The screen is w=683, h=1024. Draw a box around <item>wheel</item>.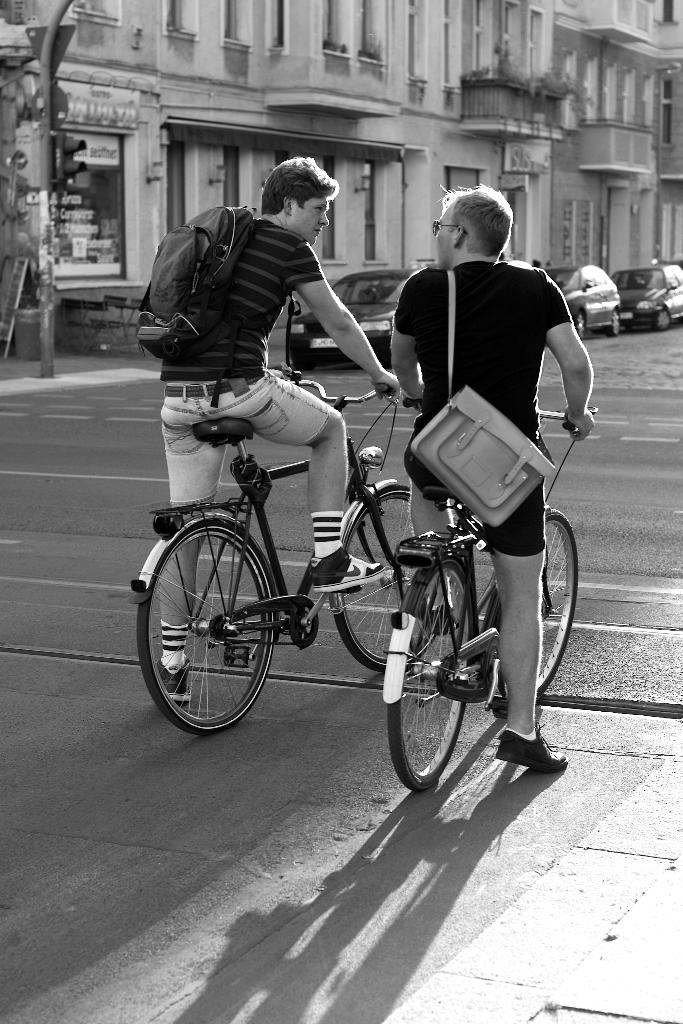
bbox=[491, 504, 579, 702].
